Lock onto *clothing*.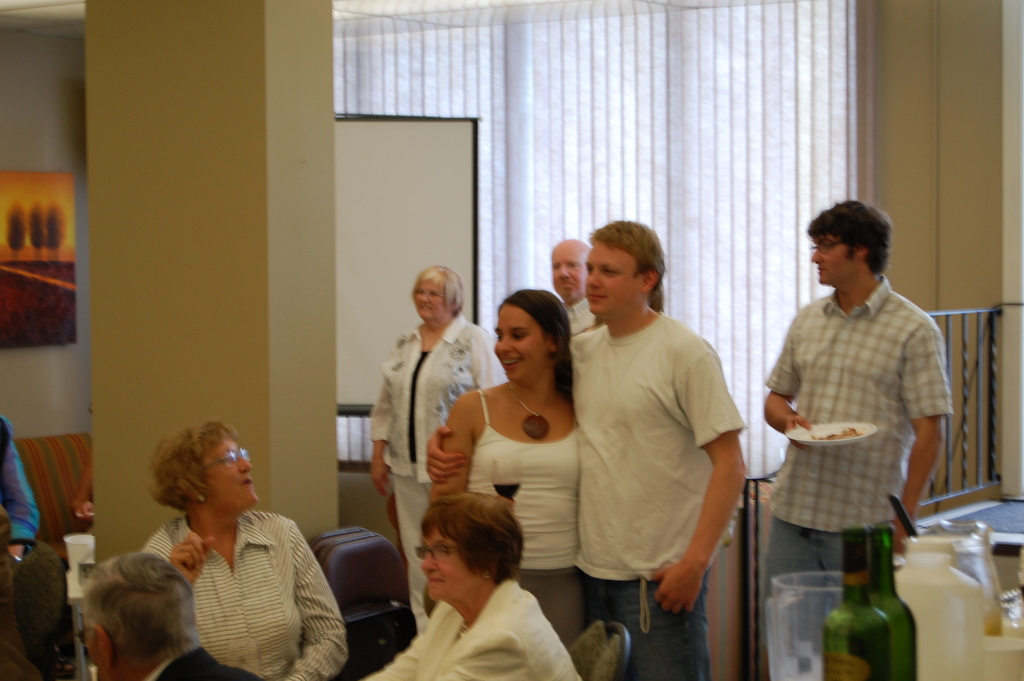
Locked: BBox(579, 571, 710, 679).
